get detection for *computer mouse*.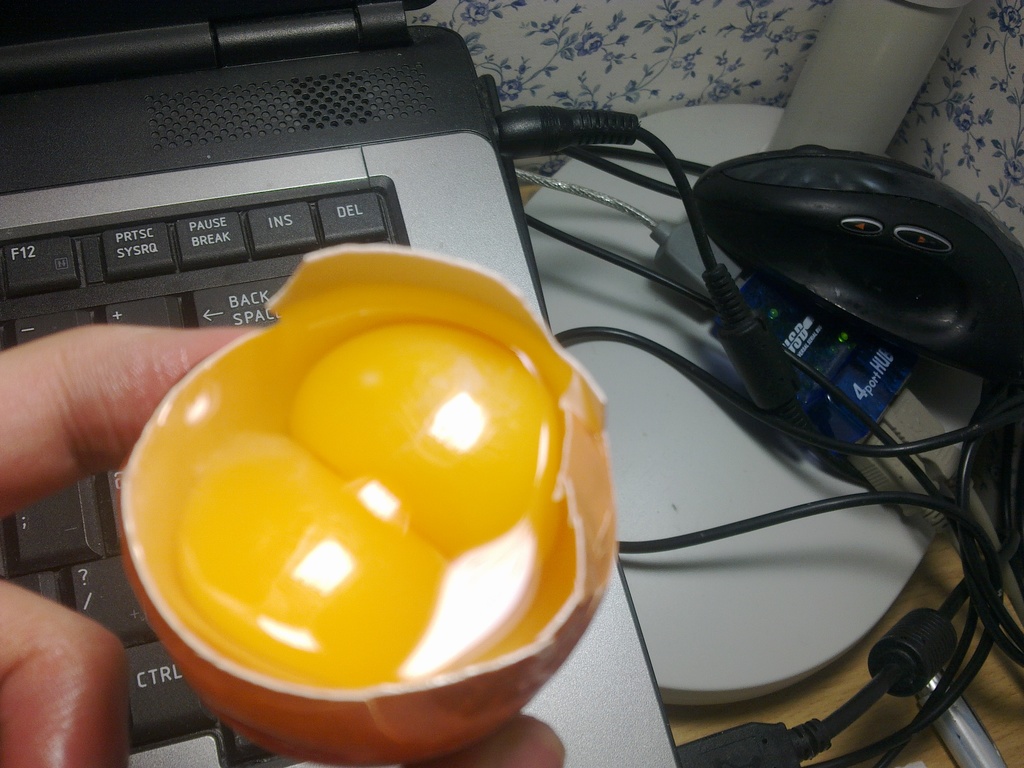
Detection: box(687, 140, 1023, 381).
